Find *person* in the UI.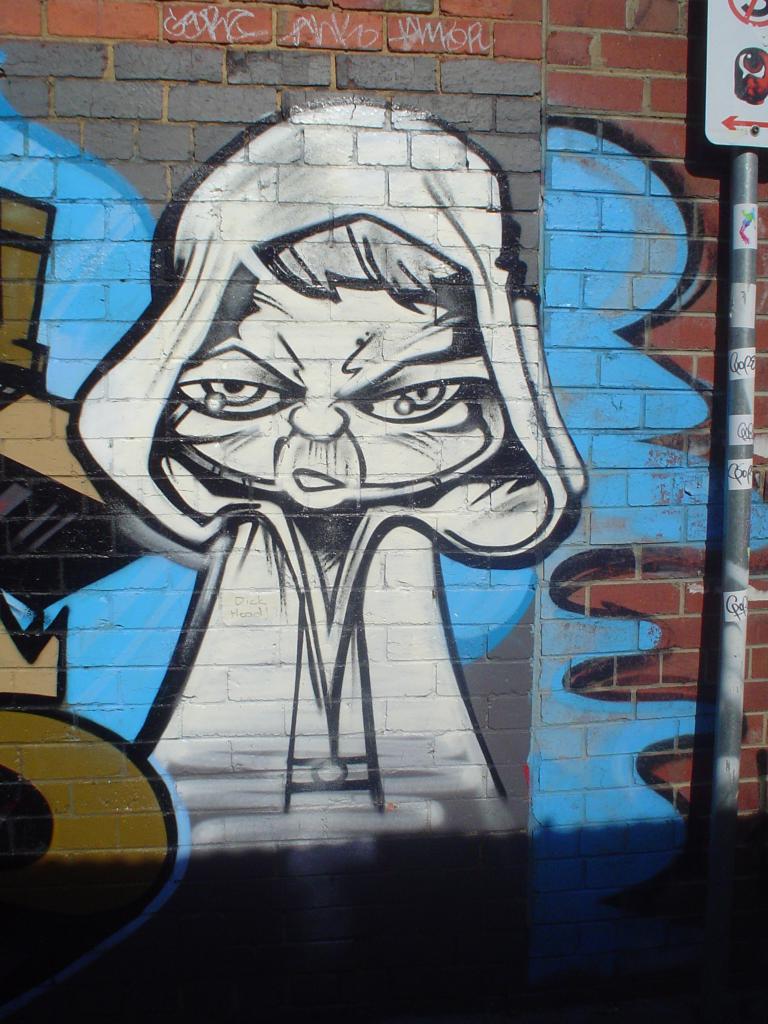
UI element at 72, 106, 588, 855.
